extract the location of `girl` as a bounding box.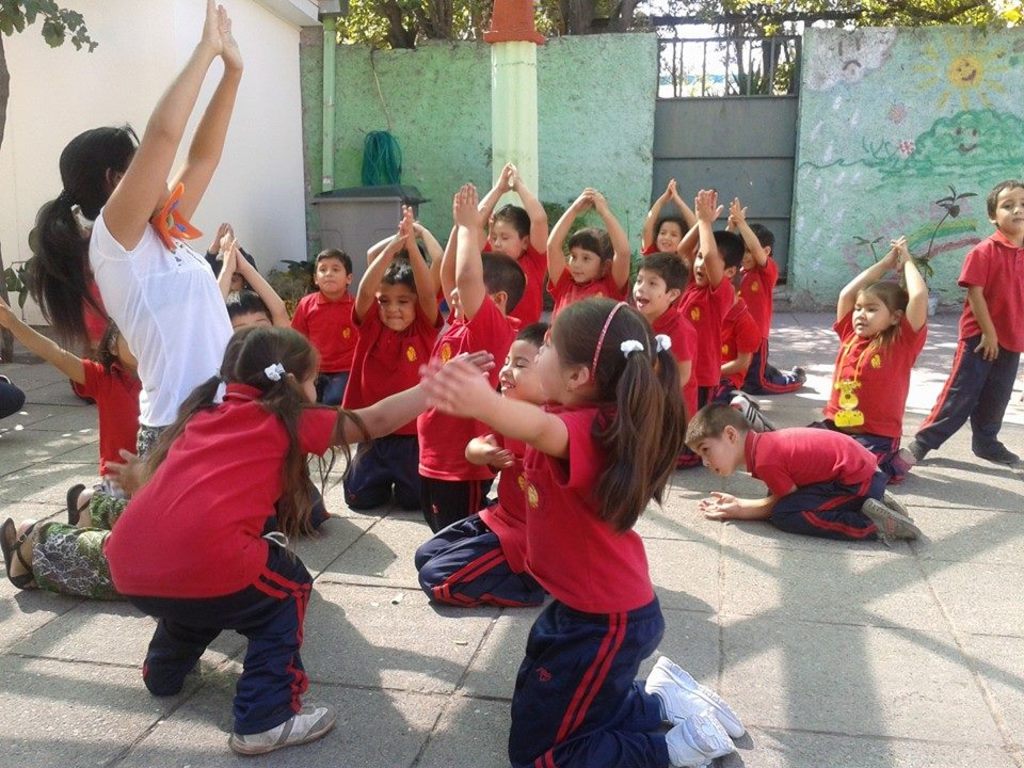
detection(642, 176, 701, 259).
